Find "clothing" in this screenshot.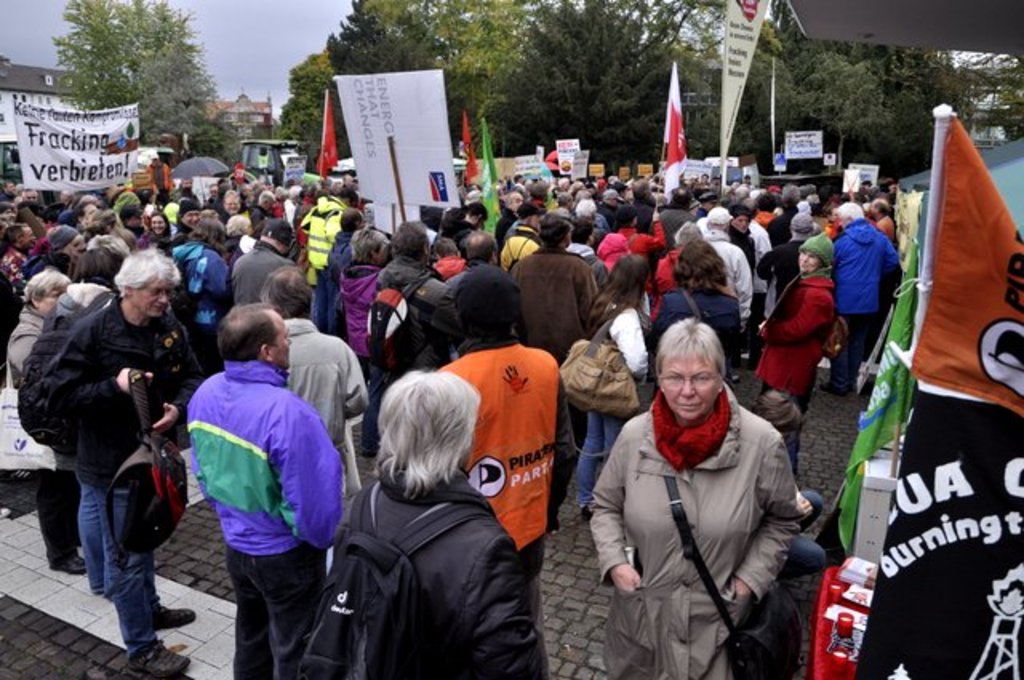
The bounding box for "clothing" is x1=19 y1=283 x2=122 y2=563.
